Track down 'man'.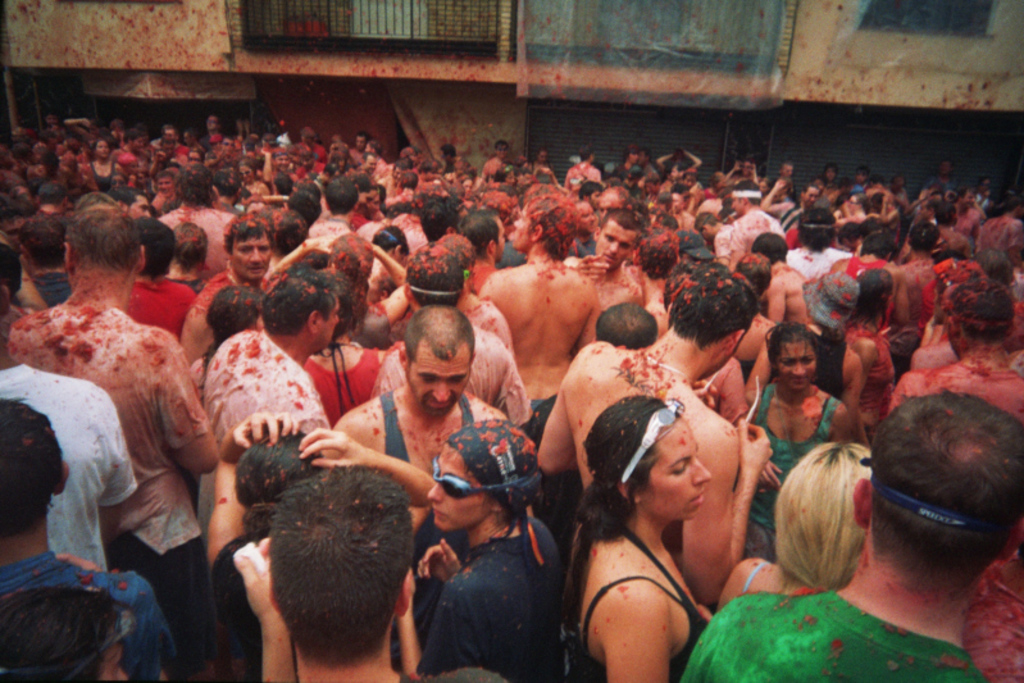
Tracked to bbox=[293, 124, 328, 165].
